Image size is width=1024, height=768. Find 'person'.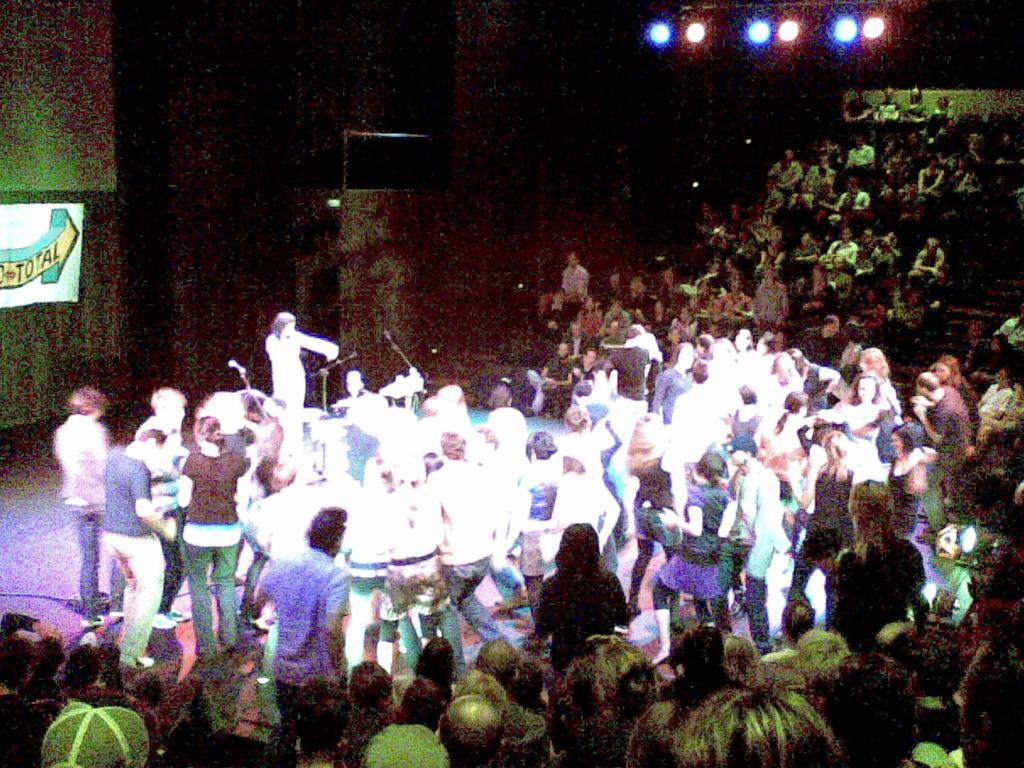
select_region(913, 378, 970, 474).
